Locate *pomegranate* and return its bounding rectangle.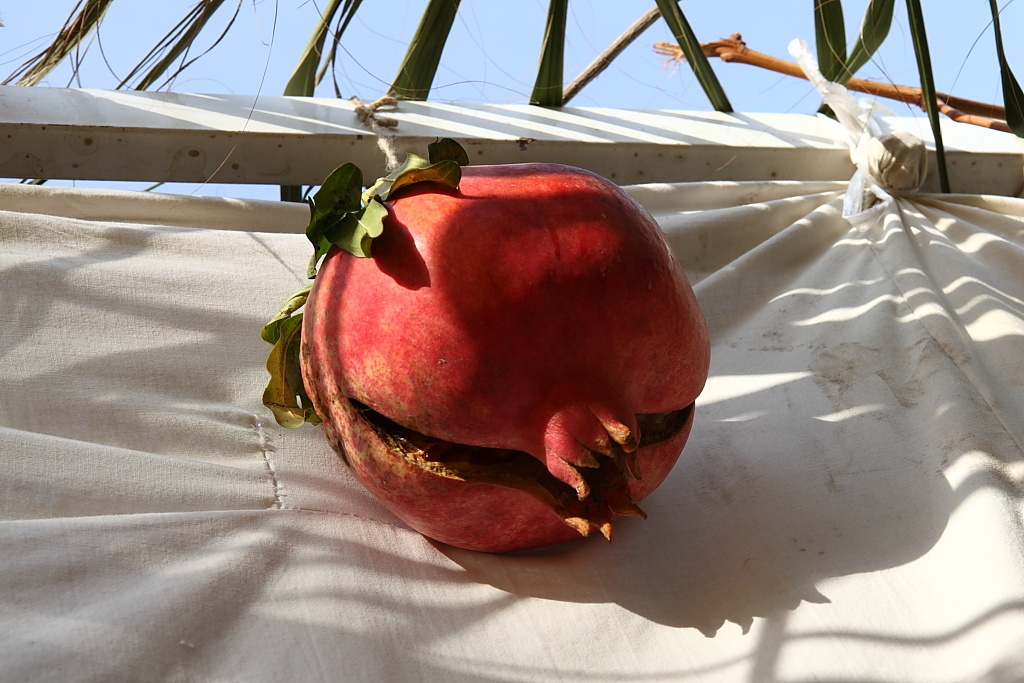
Rect(301, 149, 715, 549).
